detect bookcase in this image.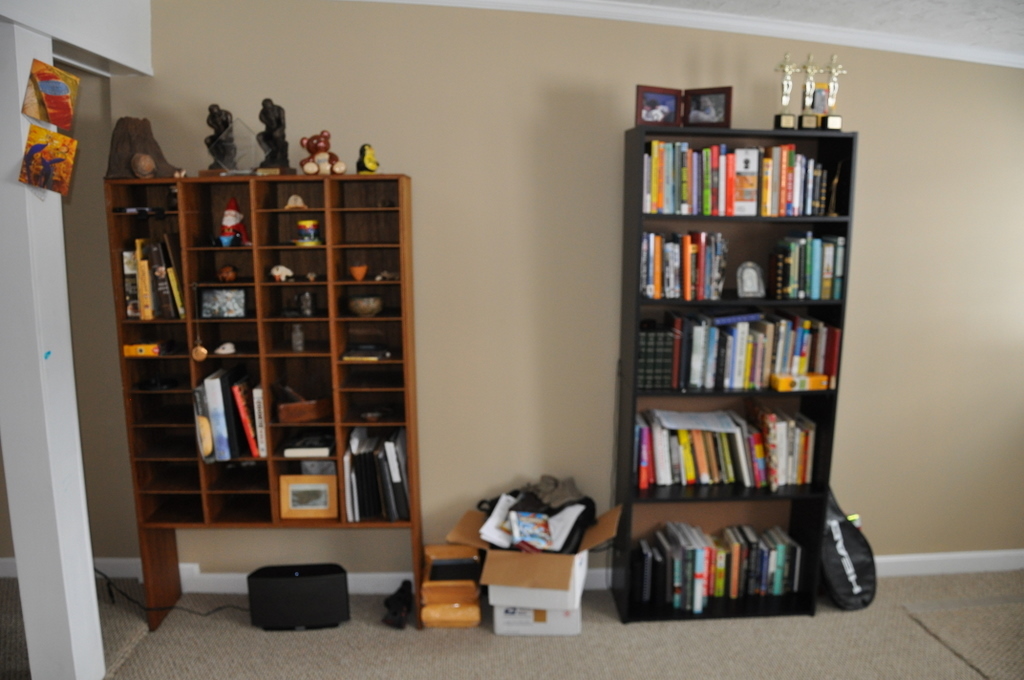
Detection: bbox=(104, 171, 434, 629).
